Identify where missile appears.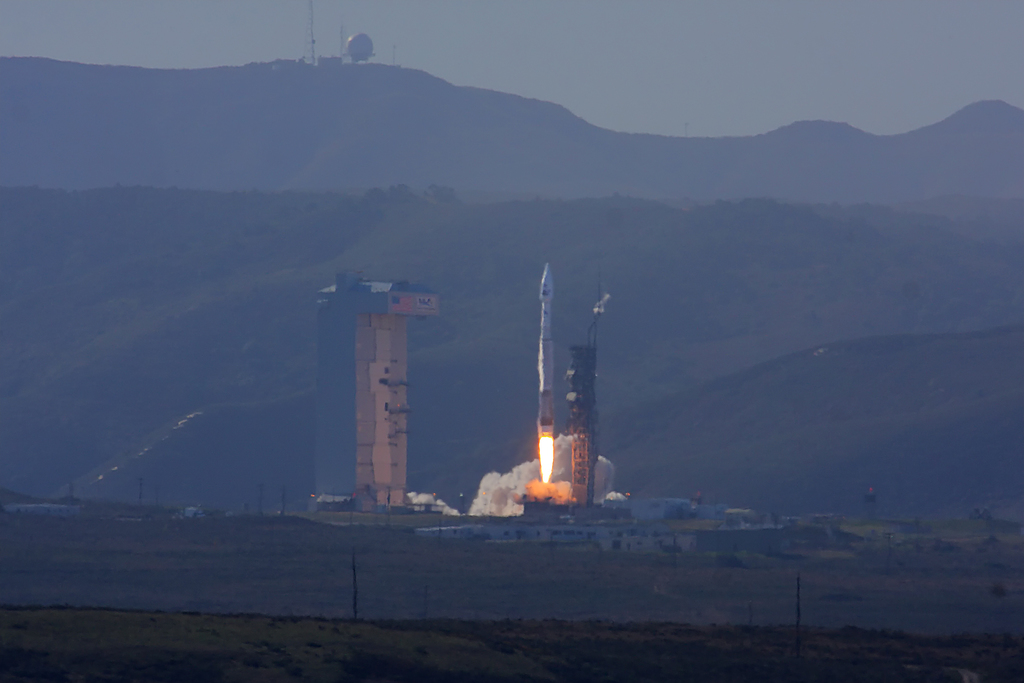
Appears at 530/252/566/434.
